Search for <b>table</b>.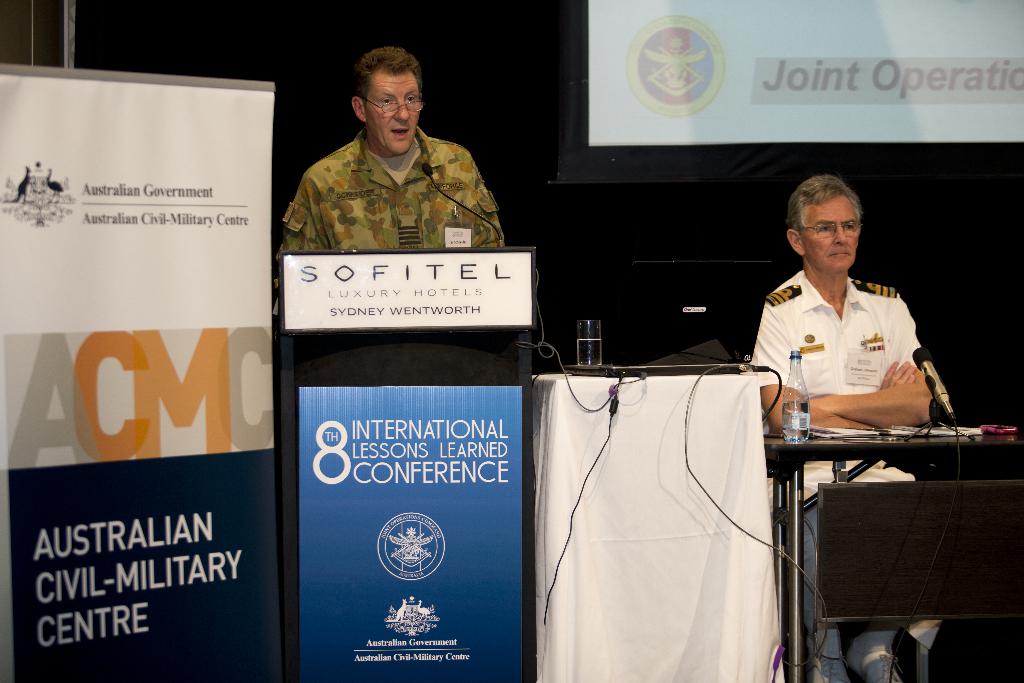
Found at {"left": 284, "top": 250, "right": 531, "bottom": 682}.
